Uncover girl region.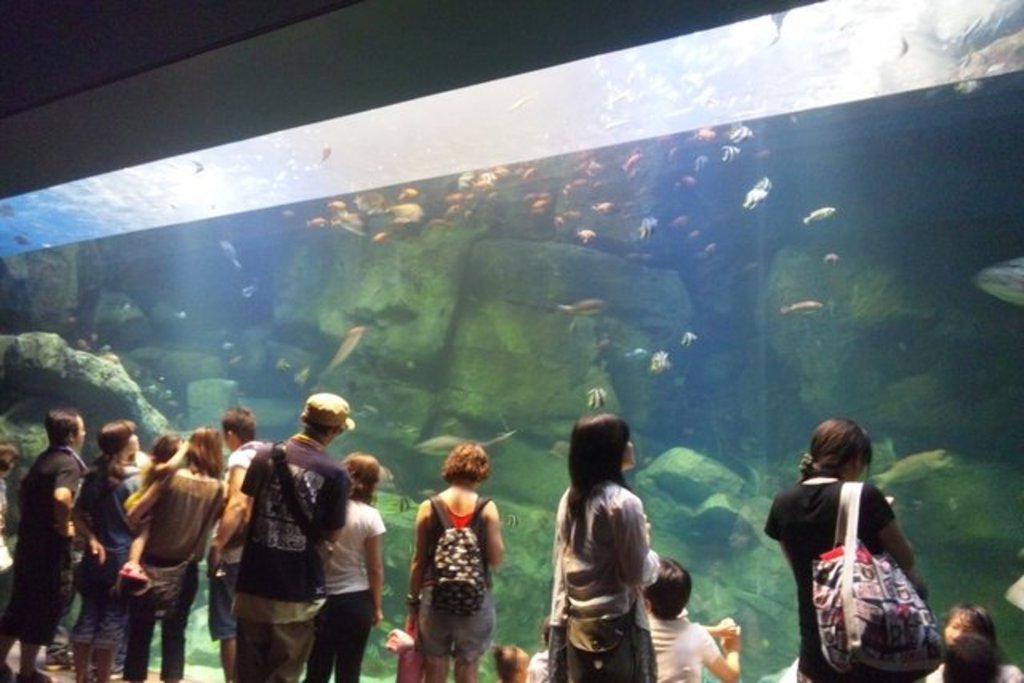
Uncovered: crop(493, 640, 531, 680).
